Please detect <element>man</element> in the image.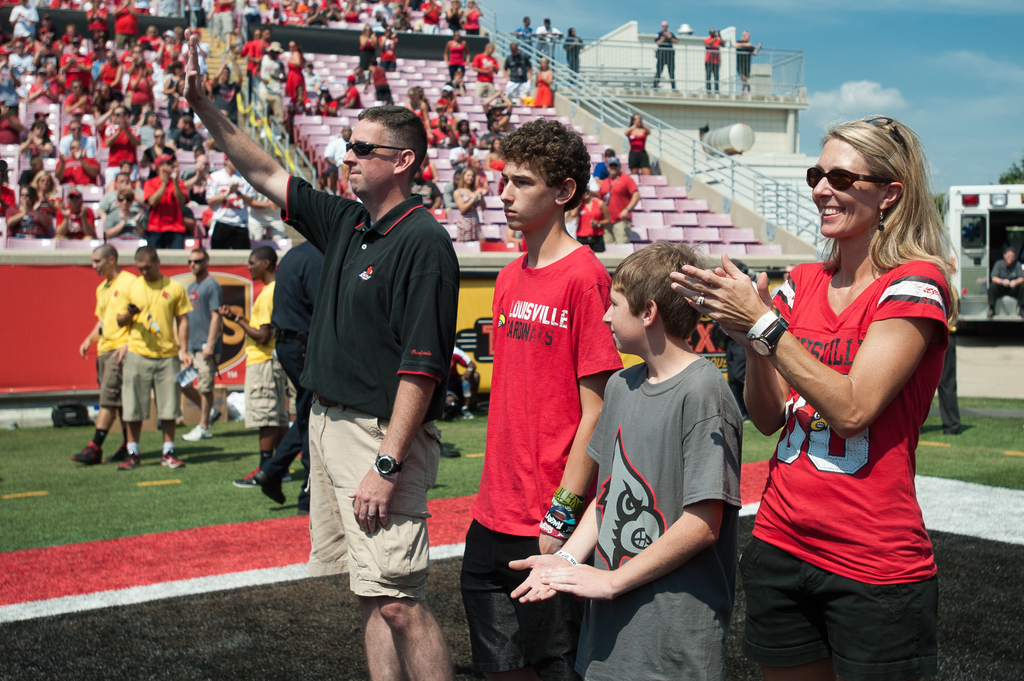
bbox(254, 39, 286, 131).
